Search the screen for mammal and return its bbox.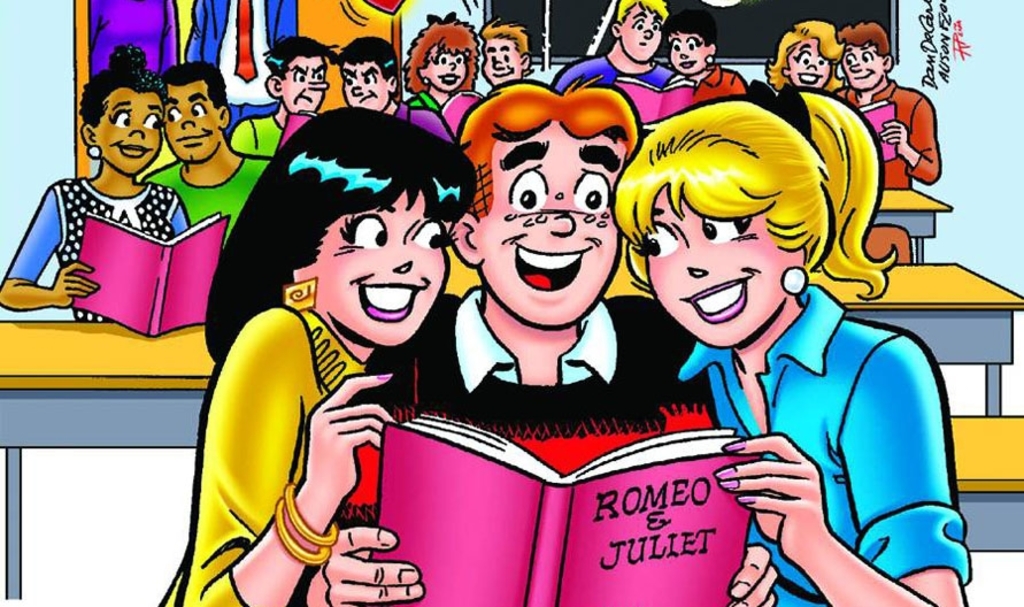
Found: left=399, top=10, right=477, bottom=110.
